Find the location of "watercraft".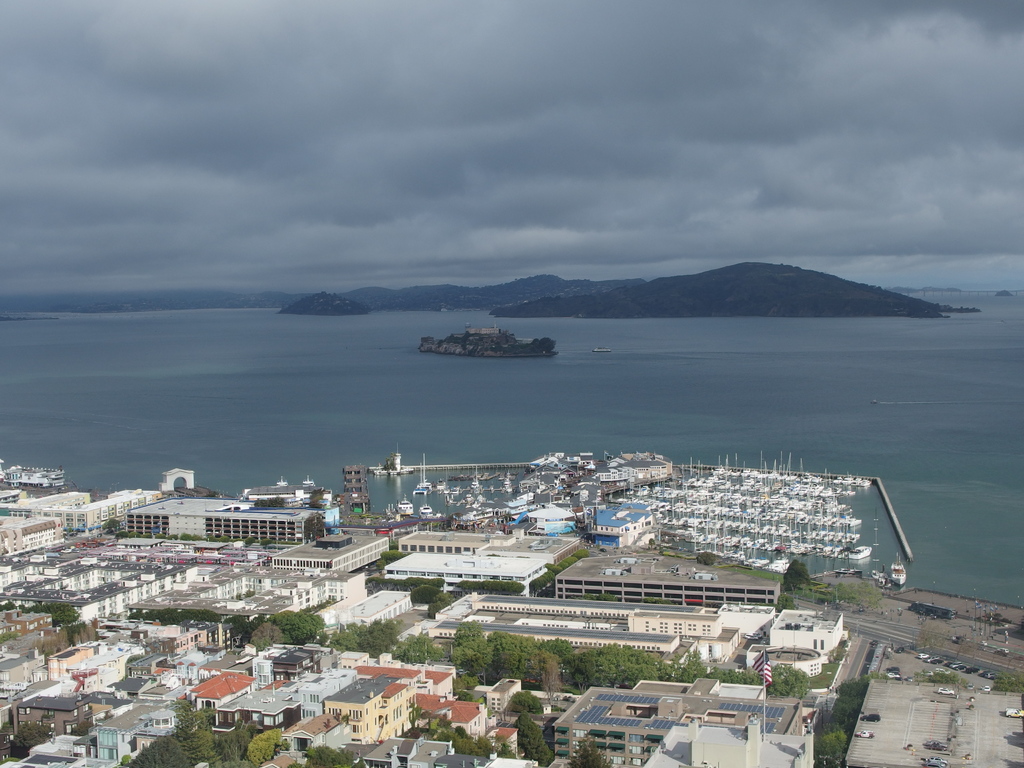
Location: (817,543,824,557).
